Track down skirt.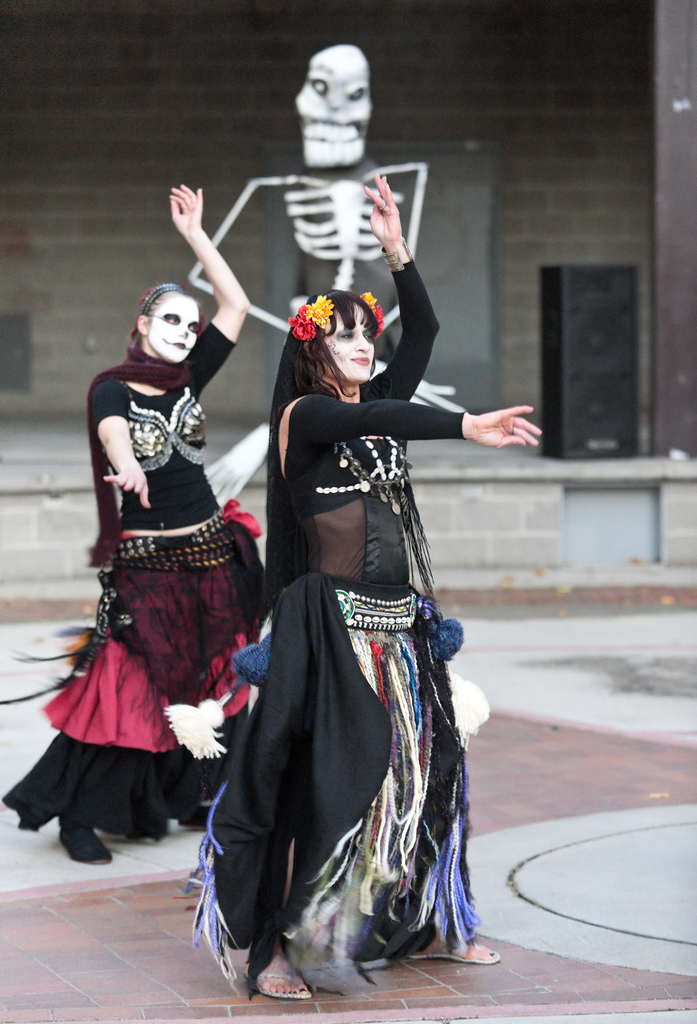
Tracked to <bbox>173, 574, 484, 1000</bbox>.
